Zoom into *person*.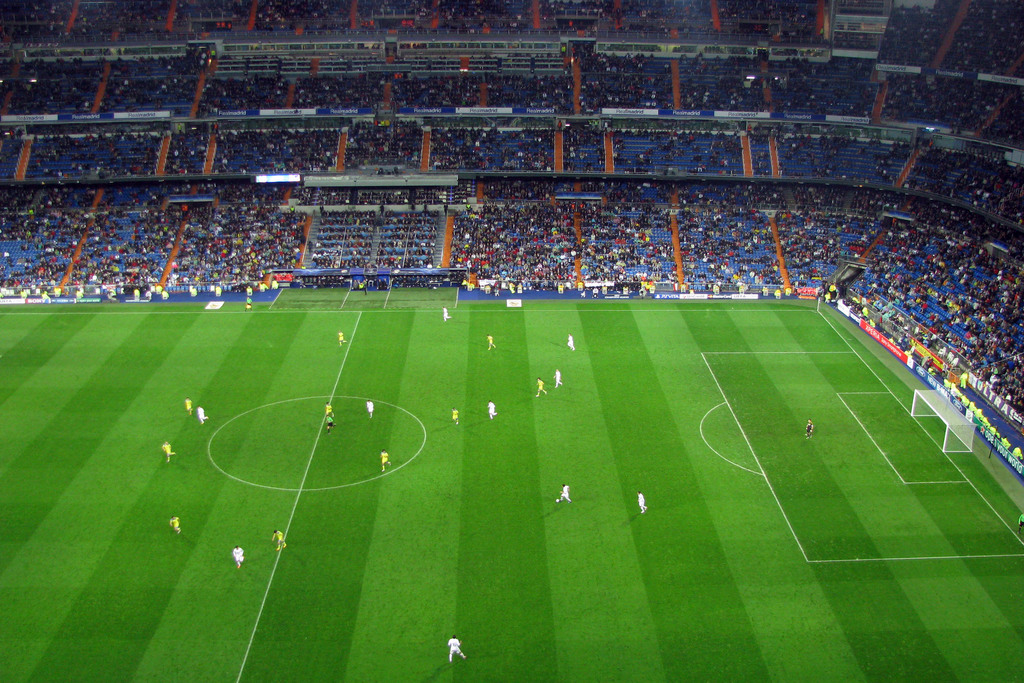
Zoom target: [568, 331, 573, 356].
